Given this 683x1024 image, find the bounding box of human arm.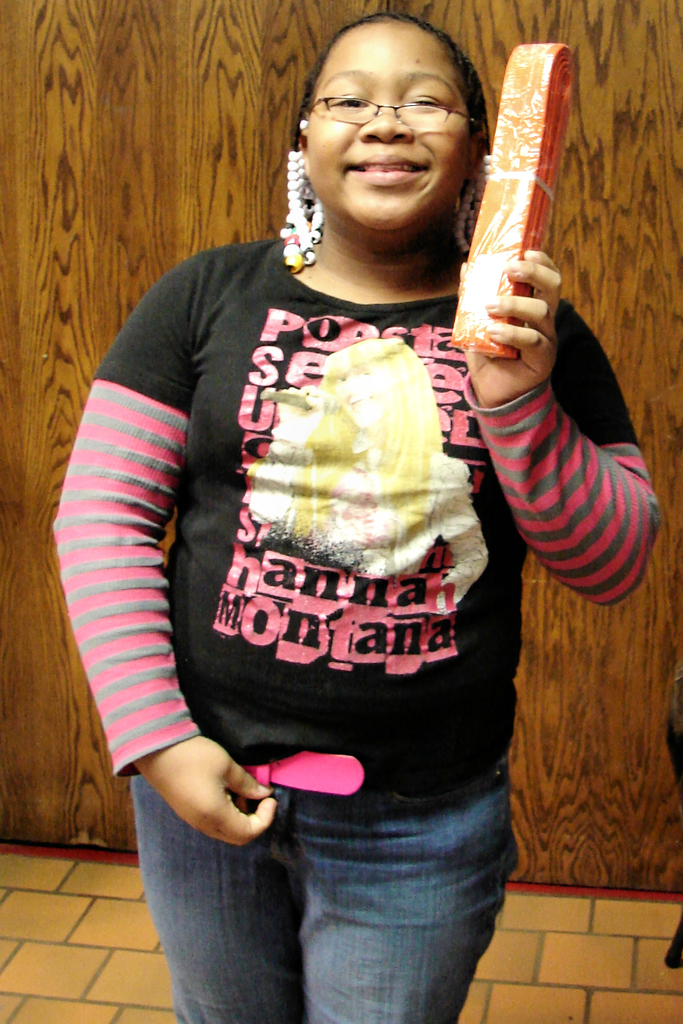
{"x1": 453, "y1": 246, "x2": 661, "y2": 632}.
